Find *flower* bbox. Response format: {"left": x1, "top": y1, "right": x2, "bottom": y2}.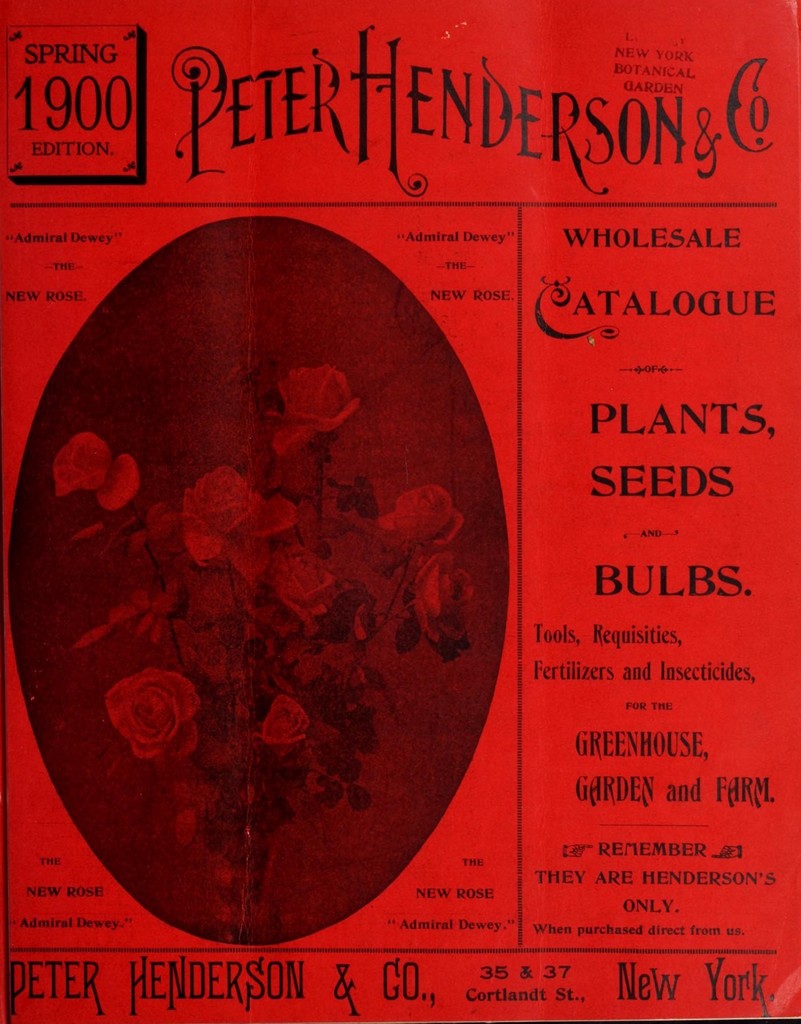
{"left": 270, "top": 361, "right": 366, "bottom": 456}.
